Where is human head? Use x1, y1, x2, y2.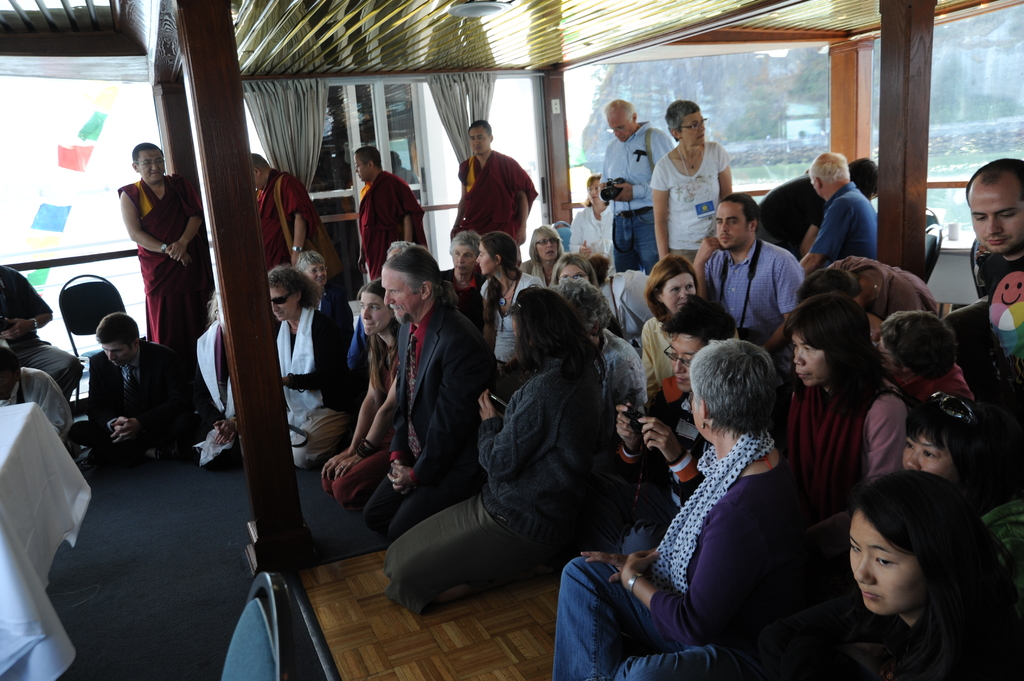
465, 117, 497, 157.
